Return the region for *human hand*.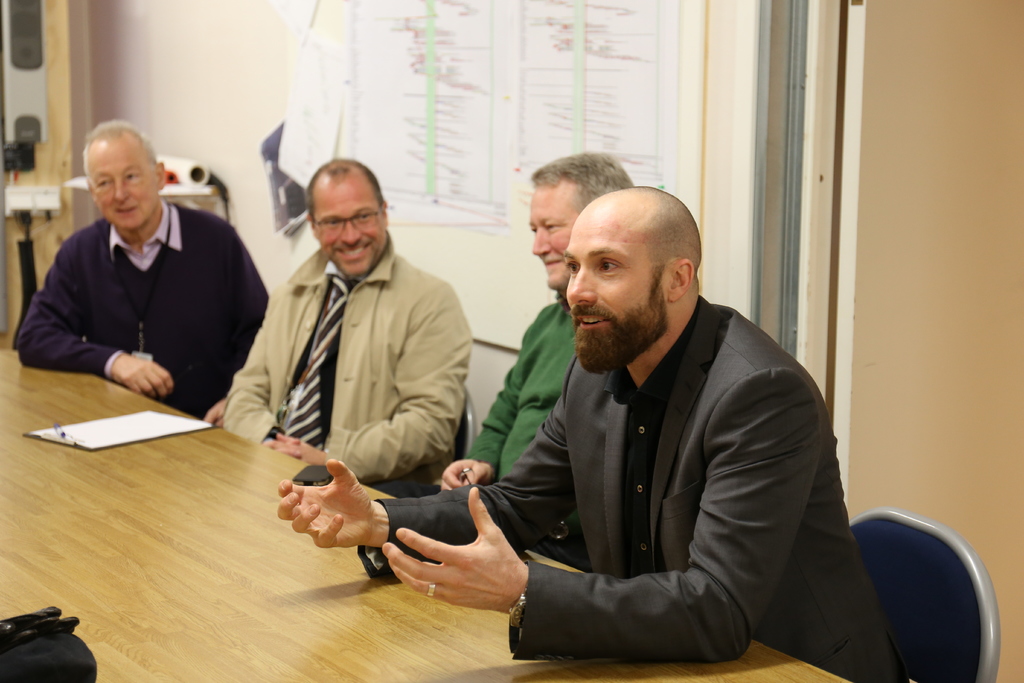
(385, 502, 533, 620).
